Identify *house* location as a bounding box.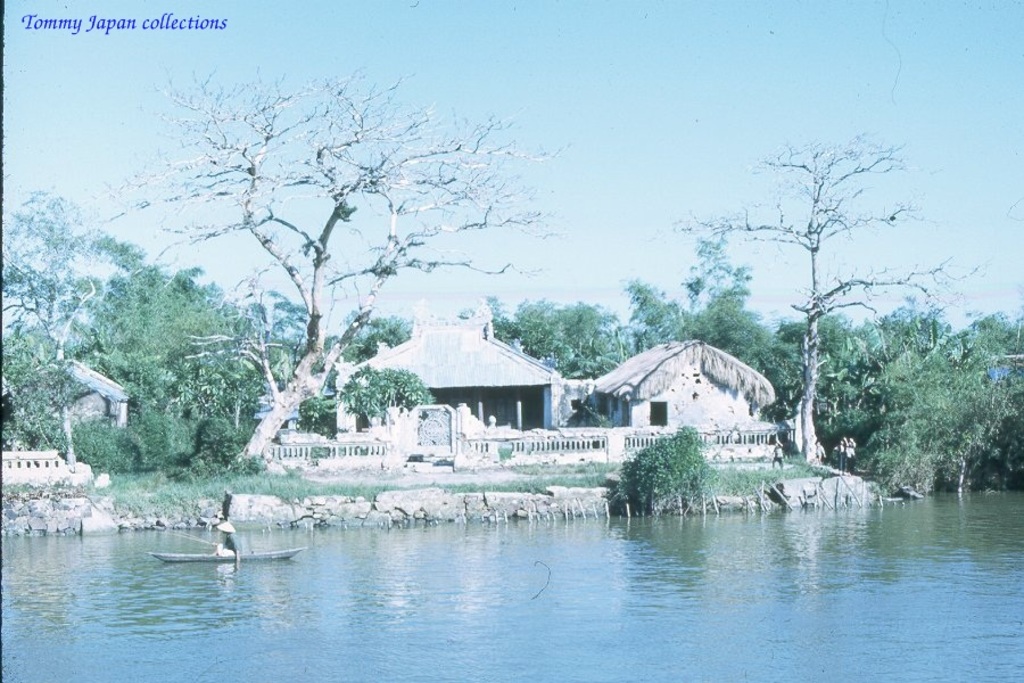
593:332:775:428.
